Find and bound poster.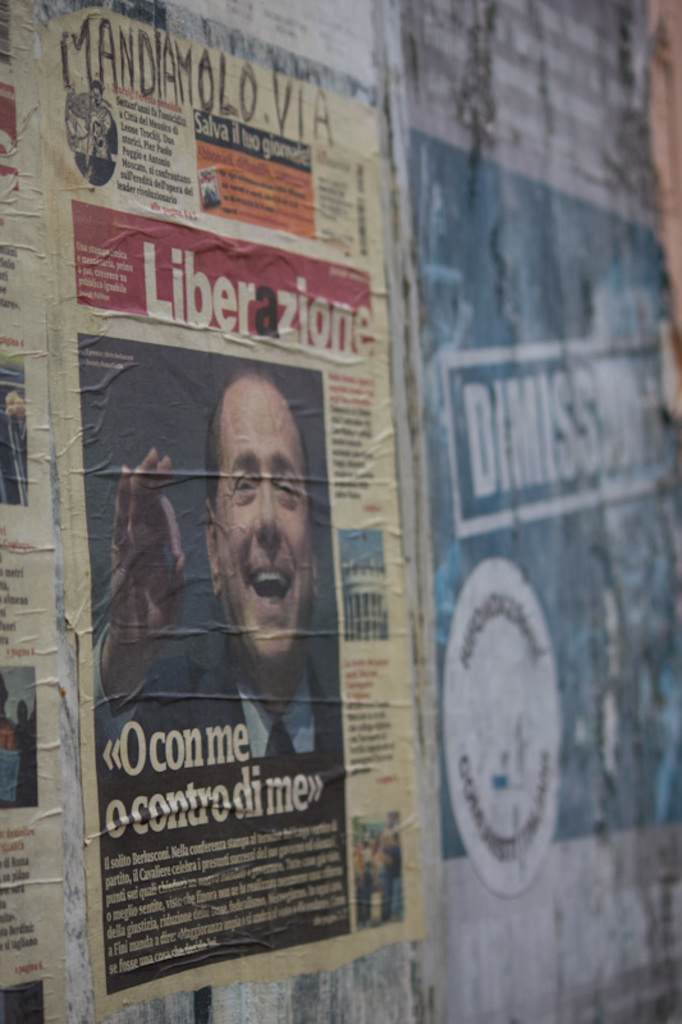
Bound: <bbox>46, 20, 422, 1015</bbox>.
